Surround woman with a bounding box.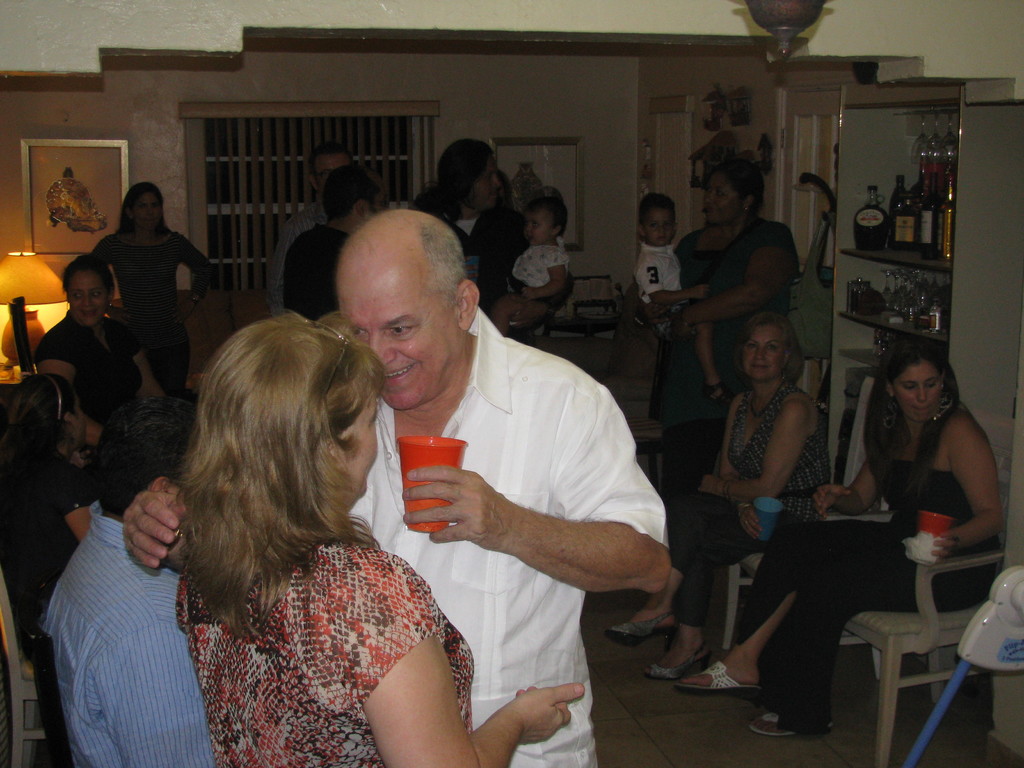
detection(620, 153, 801, 513).
